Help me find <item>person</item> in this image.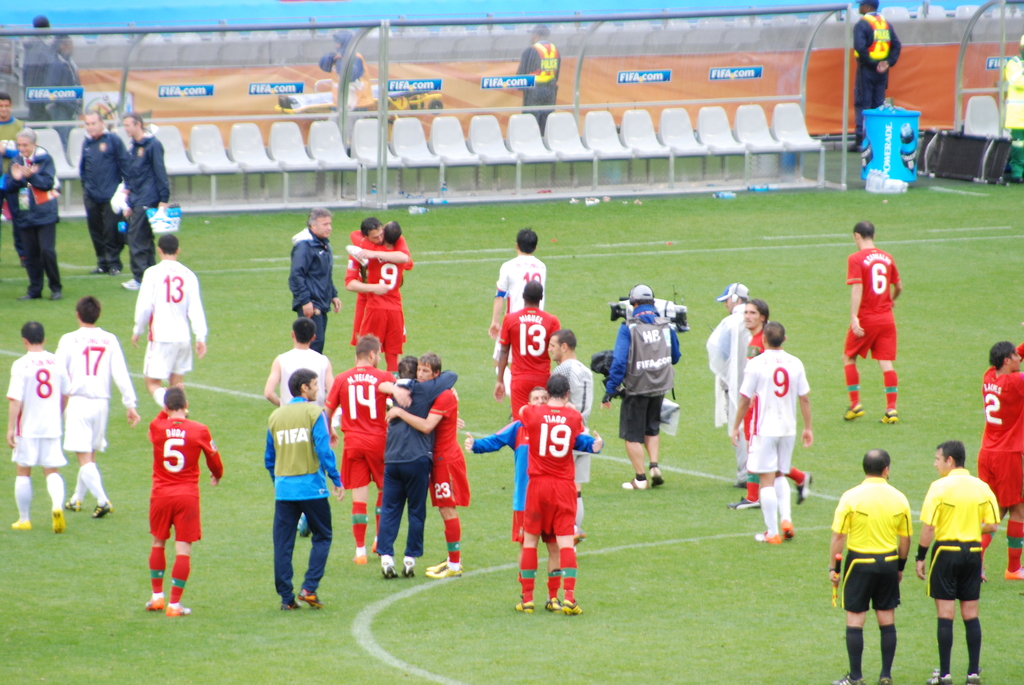
Found it: <box>343,219,413,295</box>.
